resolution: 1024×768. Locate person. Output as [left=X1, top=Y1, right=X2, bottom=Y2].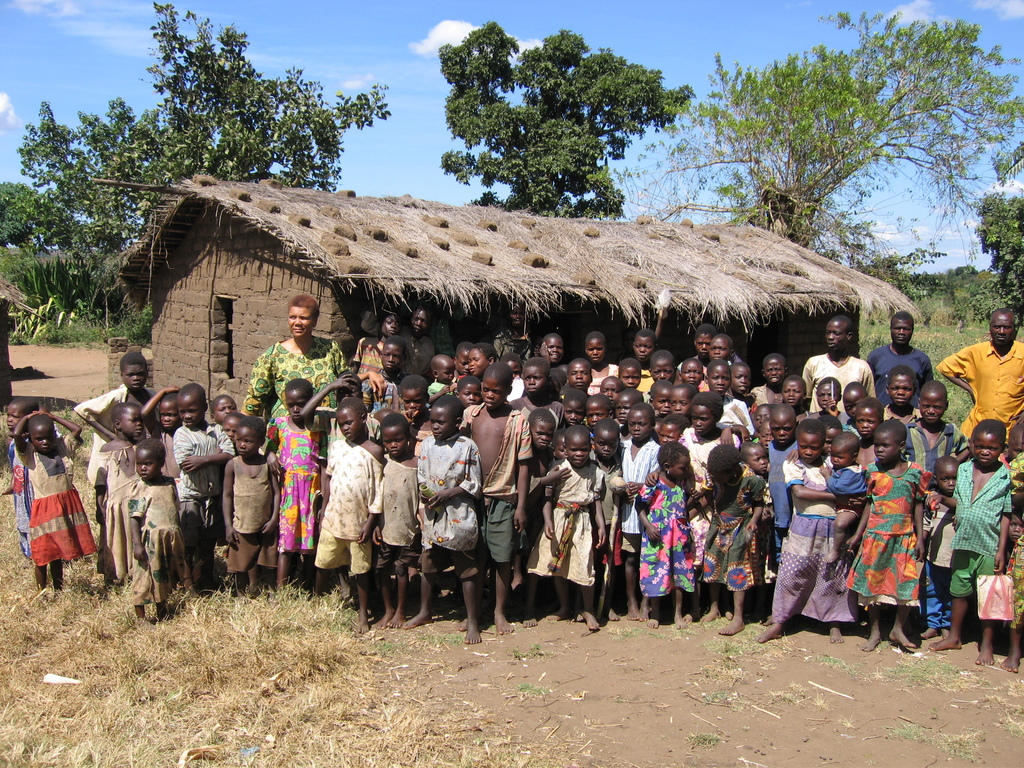
[left=259, top=378, right=332, bottom=588].
